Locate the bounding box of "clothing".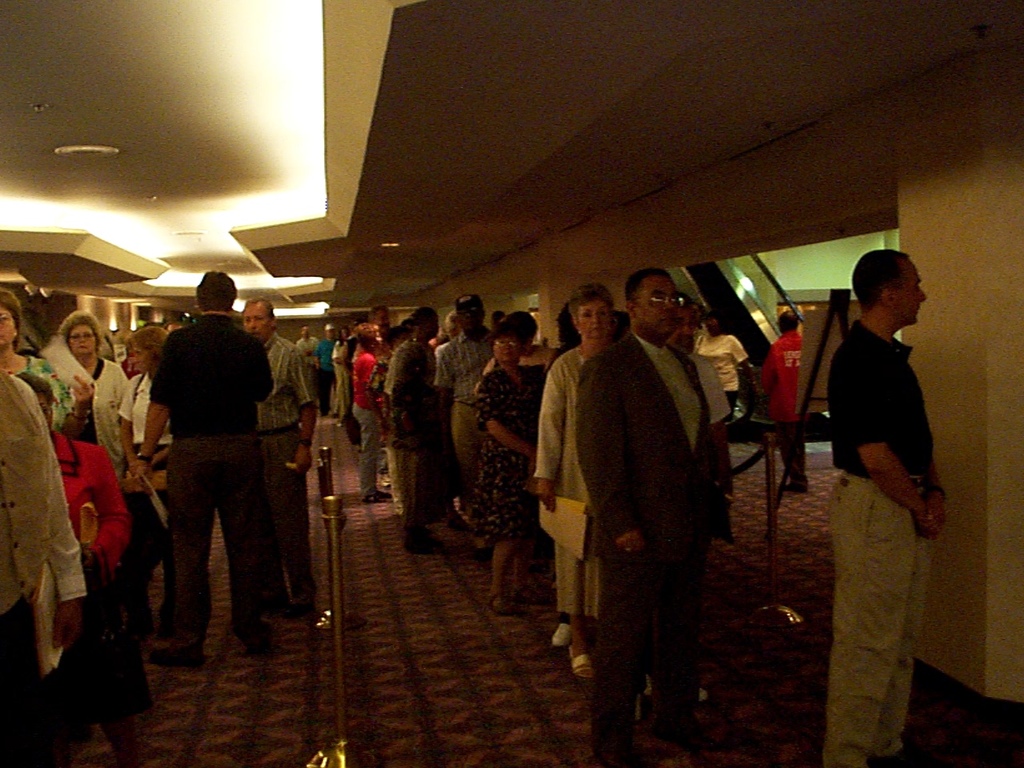
Bounding box: <box>128,268,291,656</box>.
